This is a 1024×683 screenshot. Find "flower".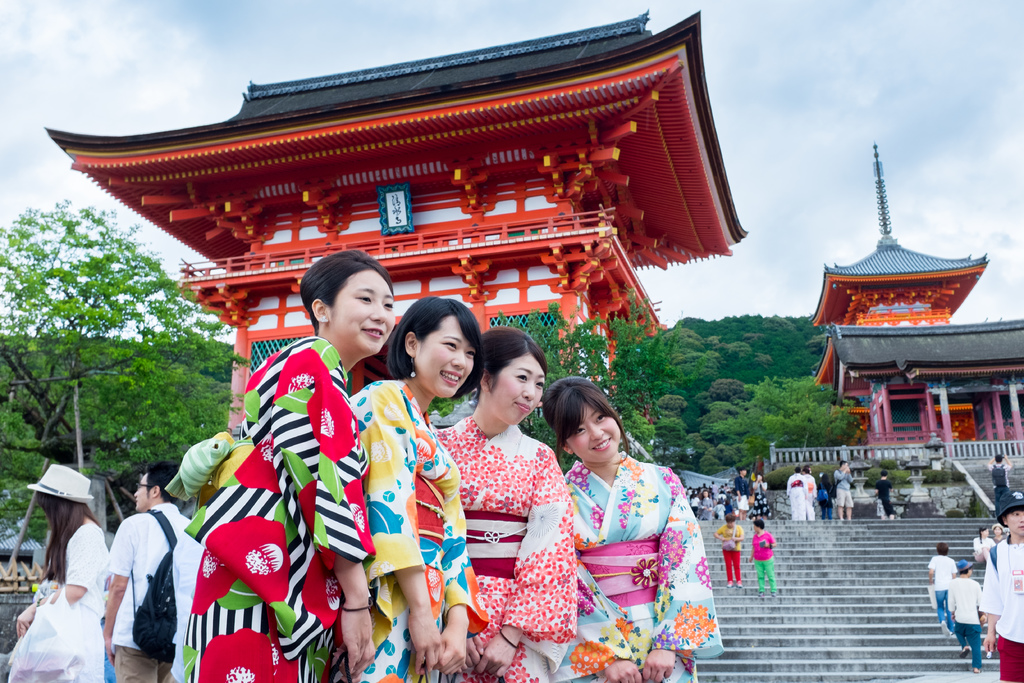
Bounding box: BBox(698, 558, 713, 587).
